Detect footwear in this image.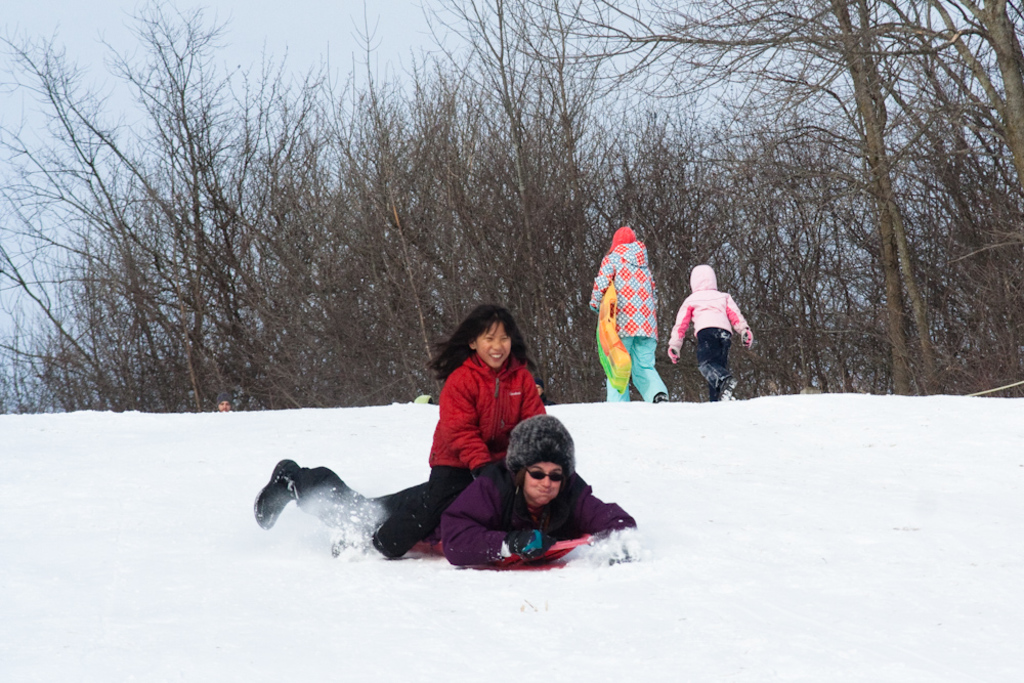
Detection: 654:393:666:402.
